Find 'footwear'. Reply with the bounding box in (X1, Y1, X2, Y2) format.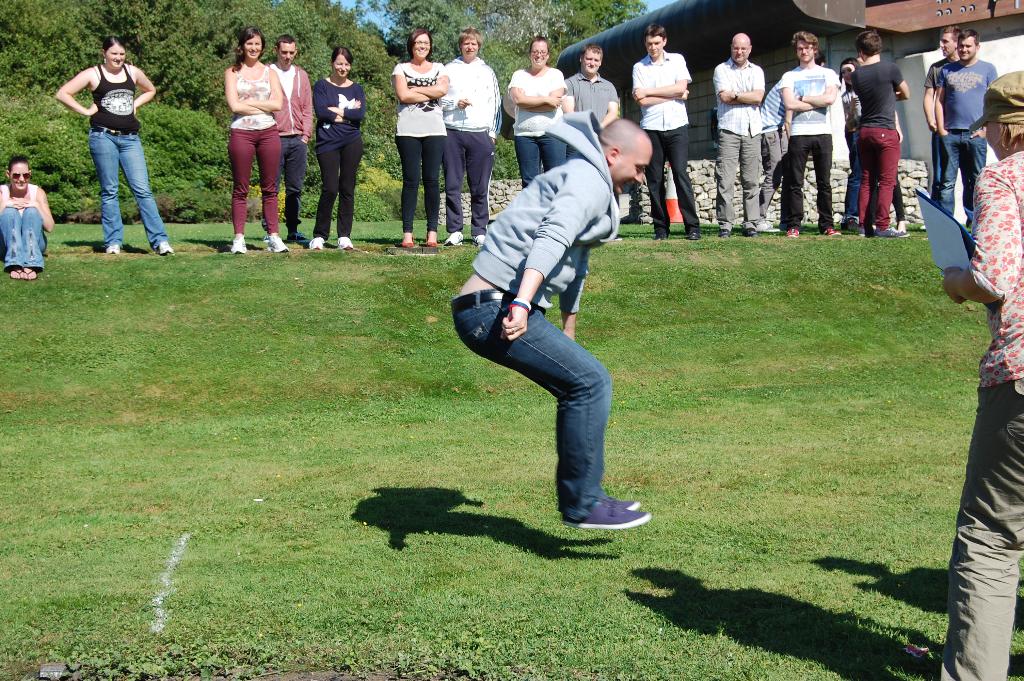
(720, 231, 725, 239).
